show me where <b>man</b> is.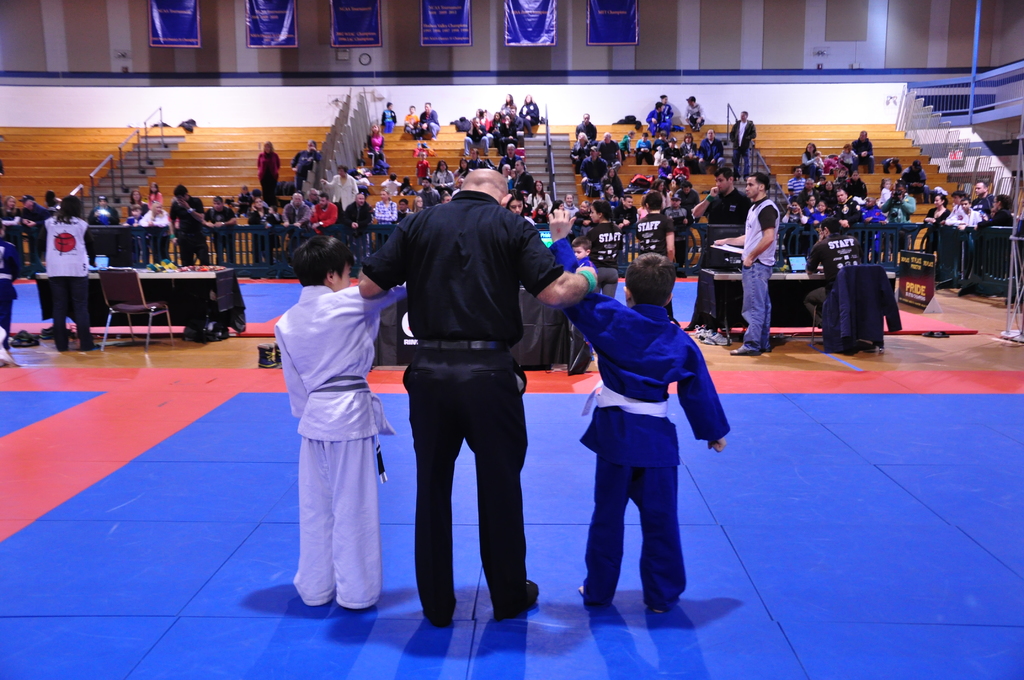
<b>man</b> is at l=580, t=143, r=610, b=189.
